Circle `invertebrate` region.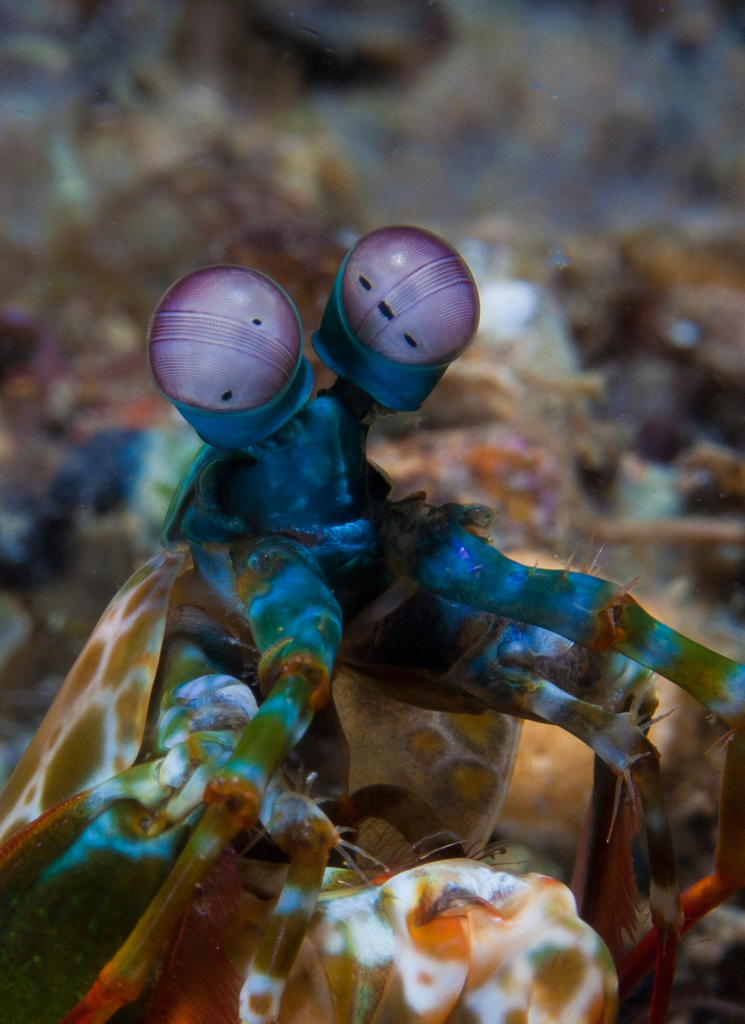
Region: bbox=[0, 226, 744, 1023].
